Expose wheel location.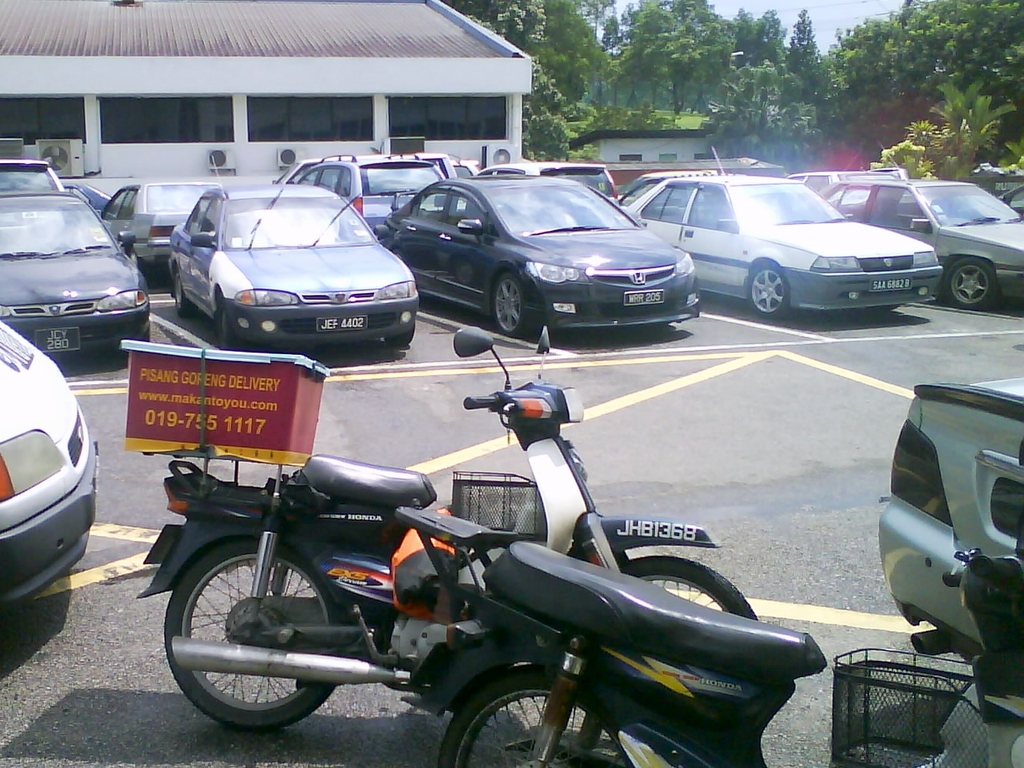
Exposed at bbox(494, 272, 525, 337).
